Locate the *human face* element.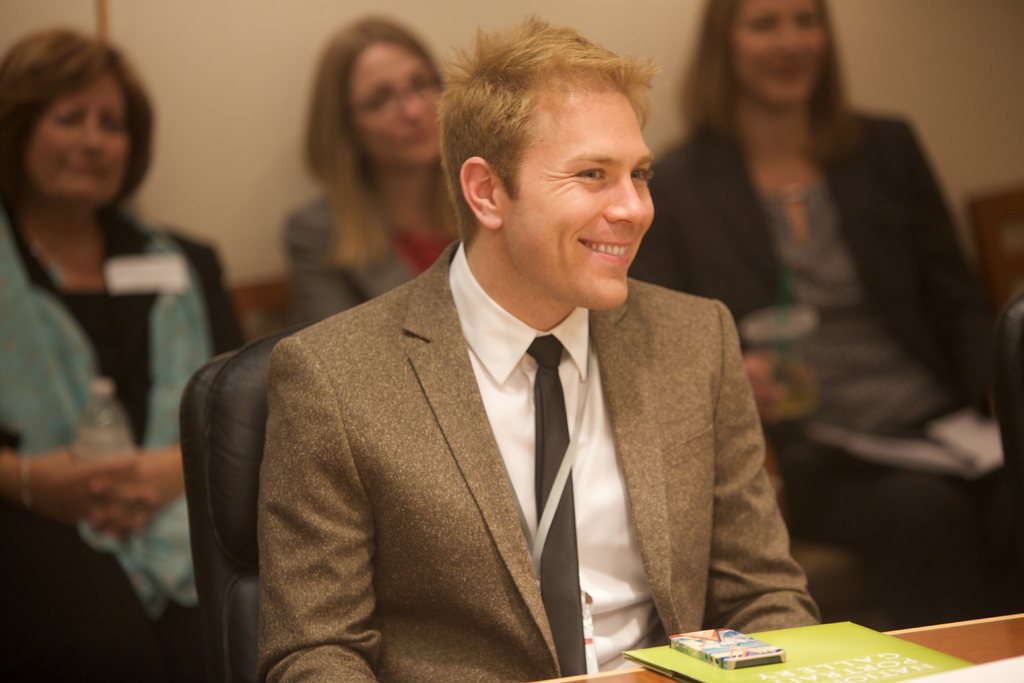
Element bbox: crop(732, 0, 826, 103).
